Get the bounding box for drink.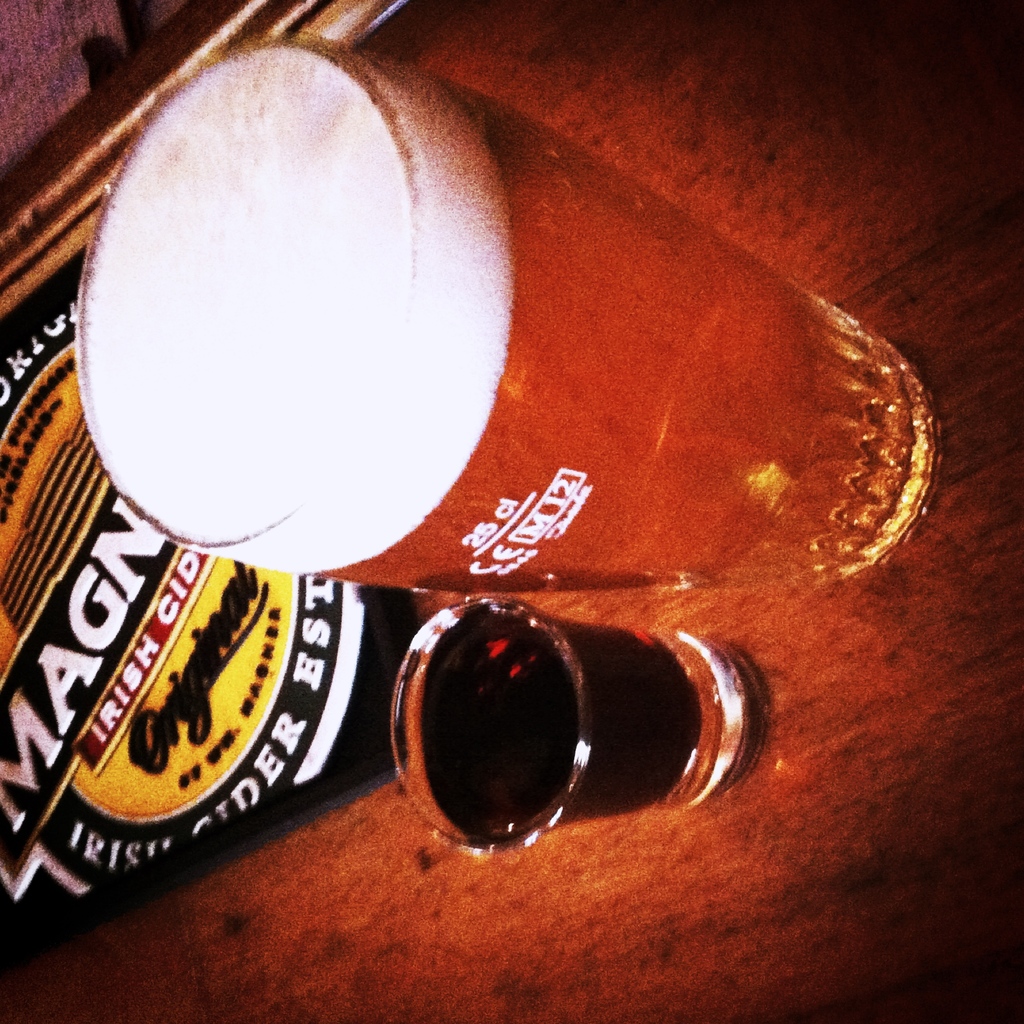
<bbox>76, 15, 902, 987</bbox>.
